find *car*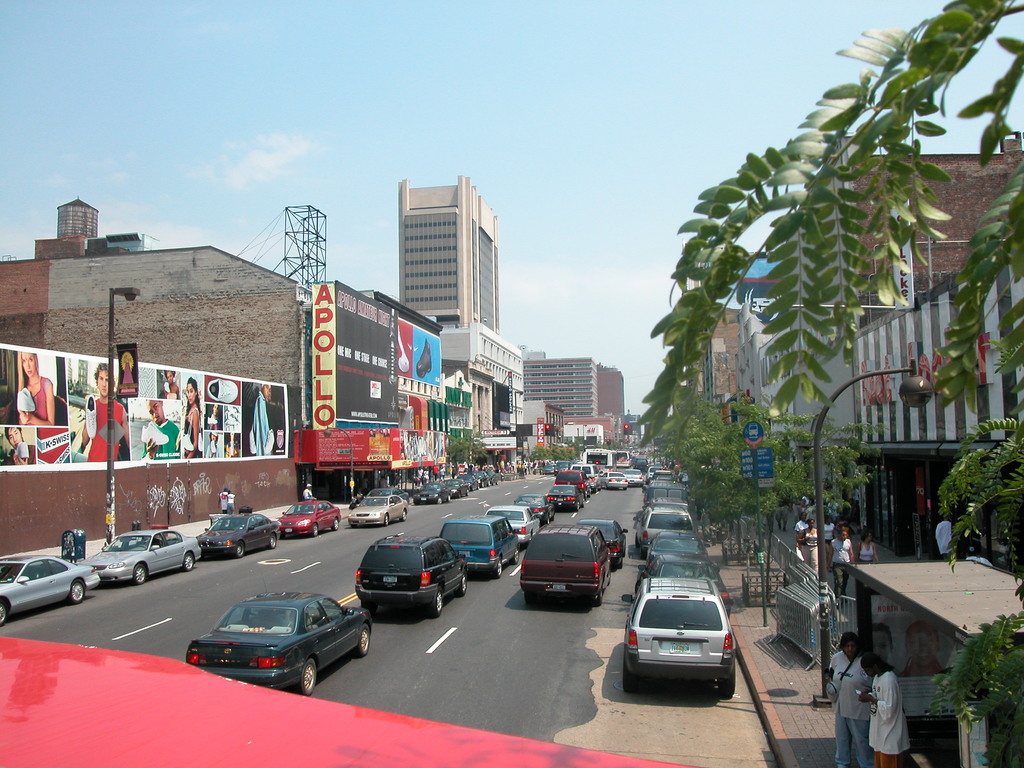
{"left": 519, "top": 494, "right": 552, "bottom": 518}
